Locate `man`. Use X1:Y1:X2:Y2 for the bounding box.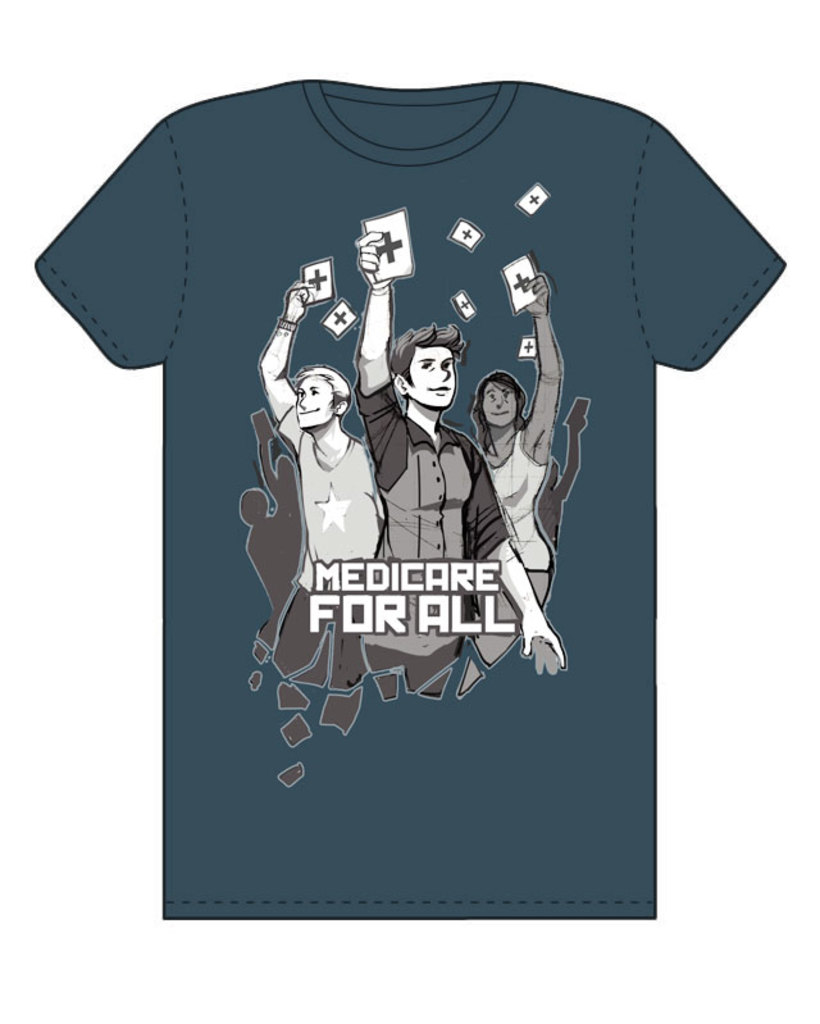
258:282:388:690.
